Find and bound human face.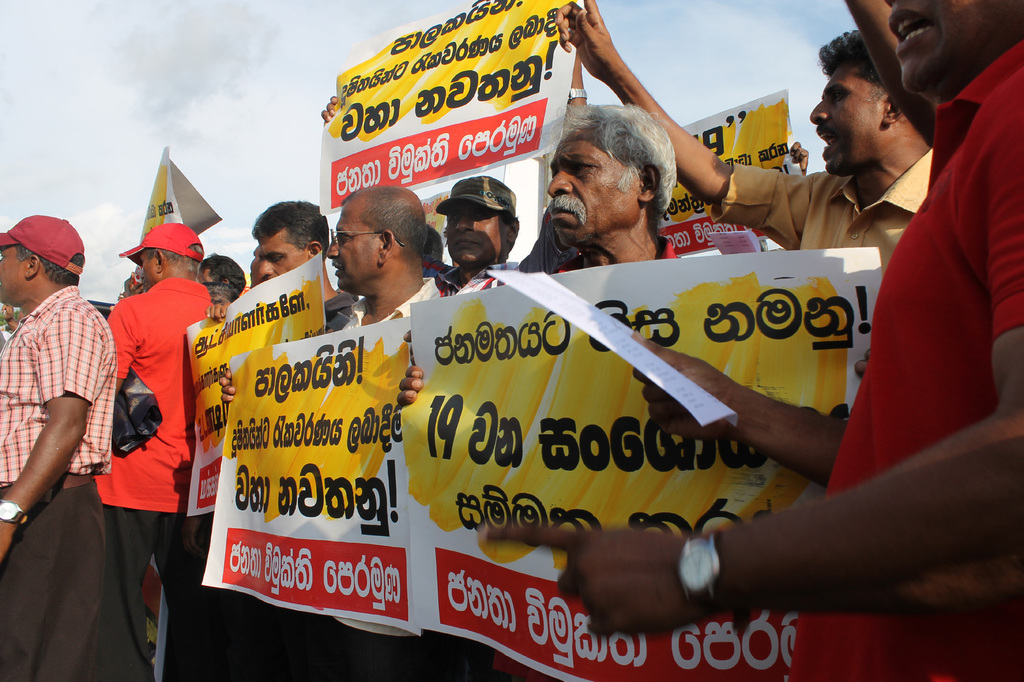
Bound: (x1=883, y1=0, x2=1012, y2=93).
